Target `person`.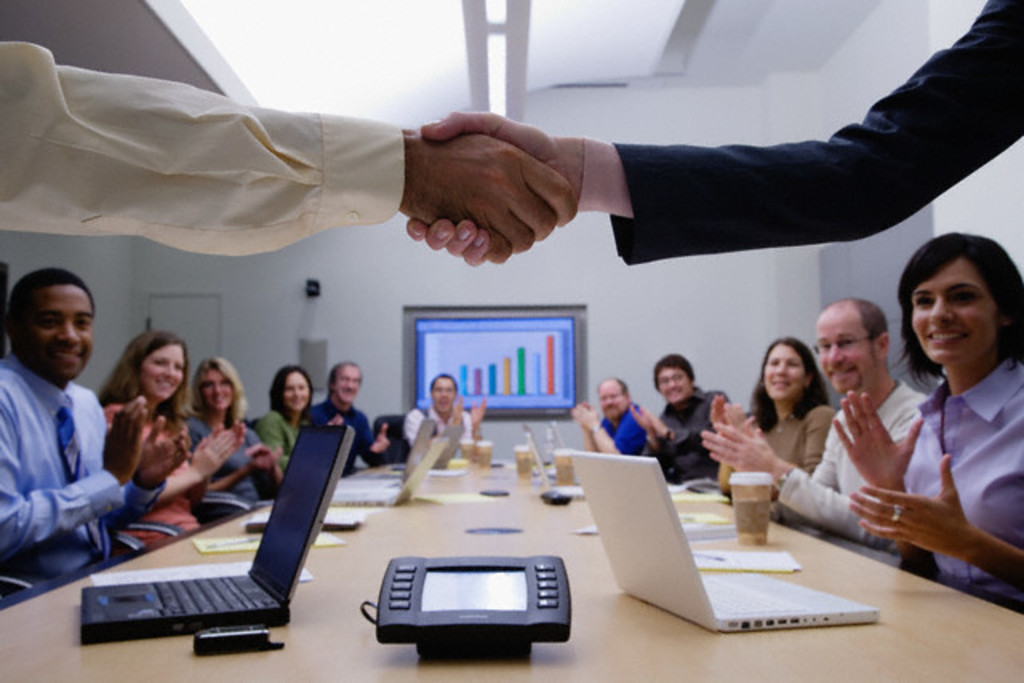
Target region: (306,352,400,470).
